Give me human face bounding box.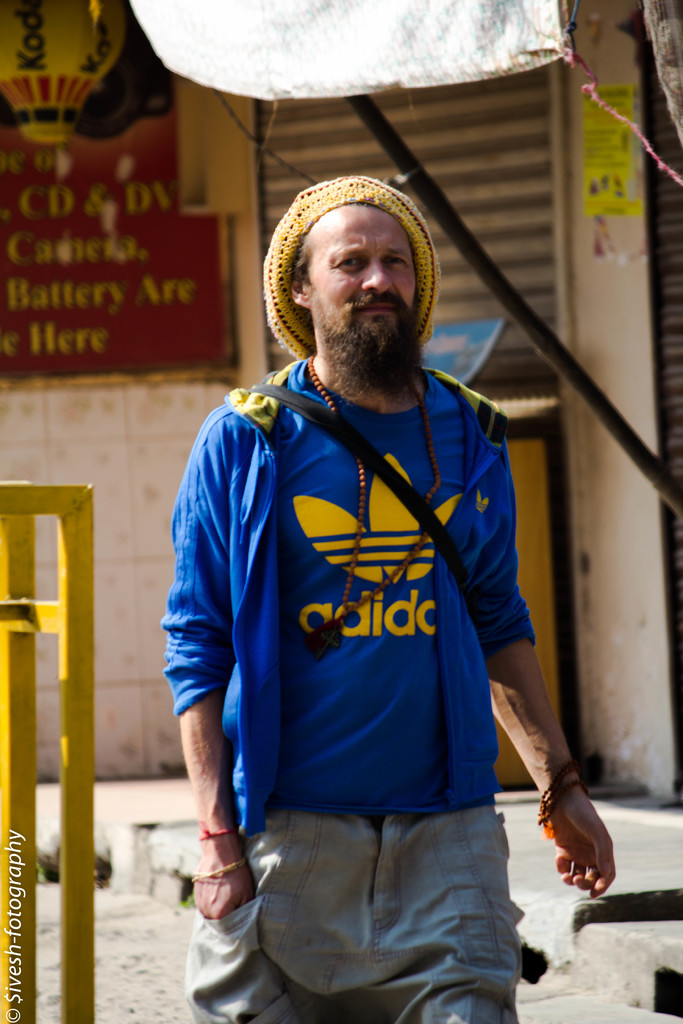
Rect(309, 202, 415, 347).
